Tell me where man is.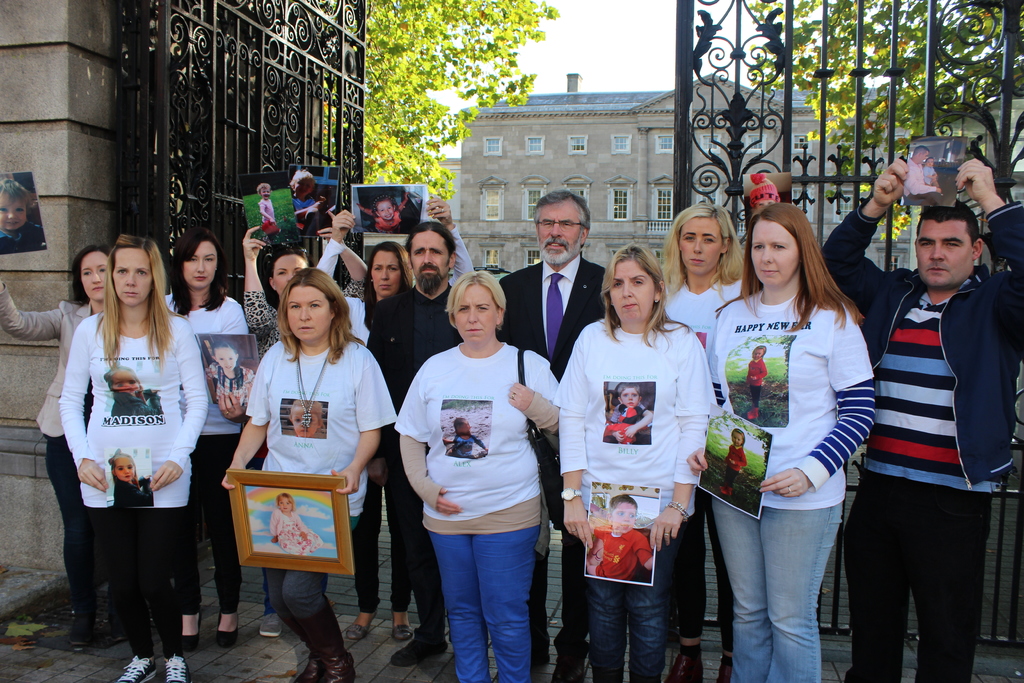
man is at Rect(361, 222, 453, 667).
